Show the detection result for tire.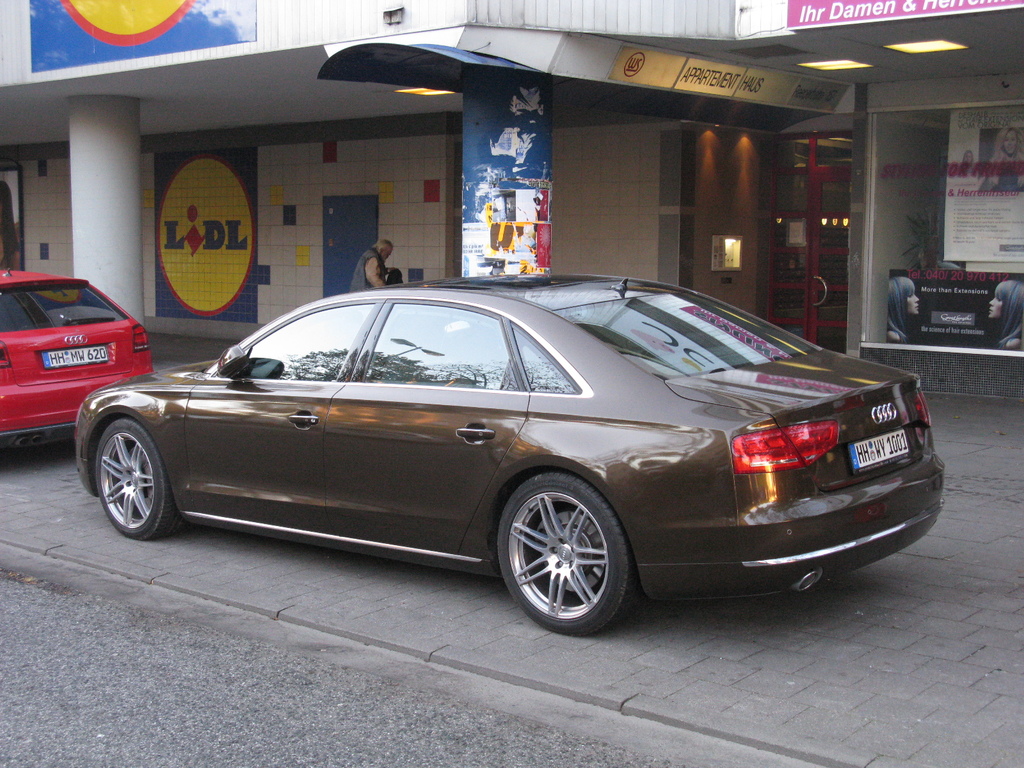
(x1=92, y1=413, x2=179, y2=544).
